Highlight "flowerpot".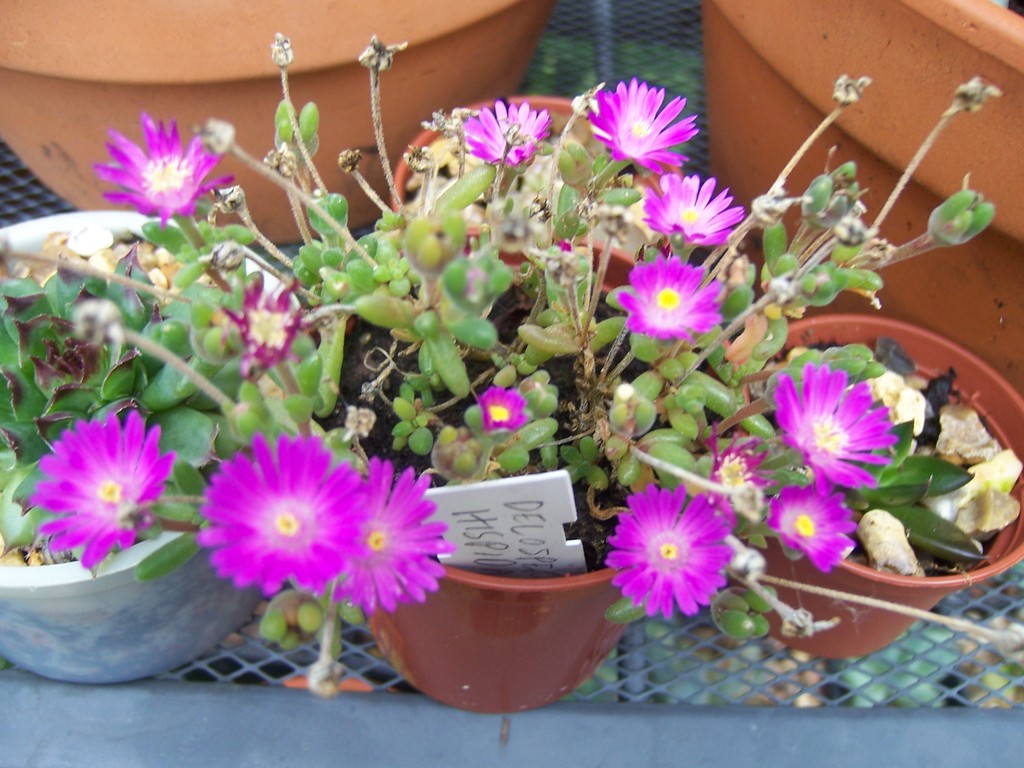
Highlighted region: (left=698, top=0, right=1023, bottom=394).
